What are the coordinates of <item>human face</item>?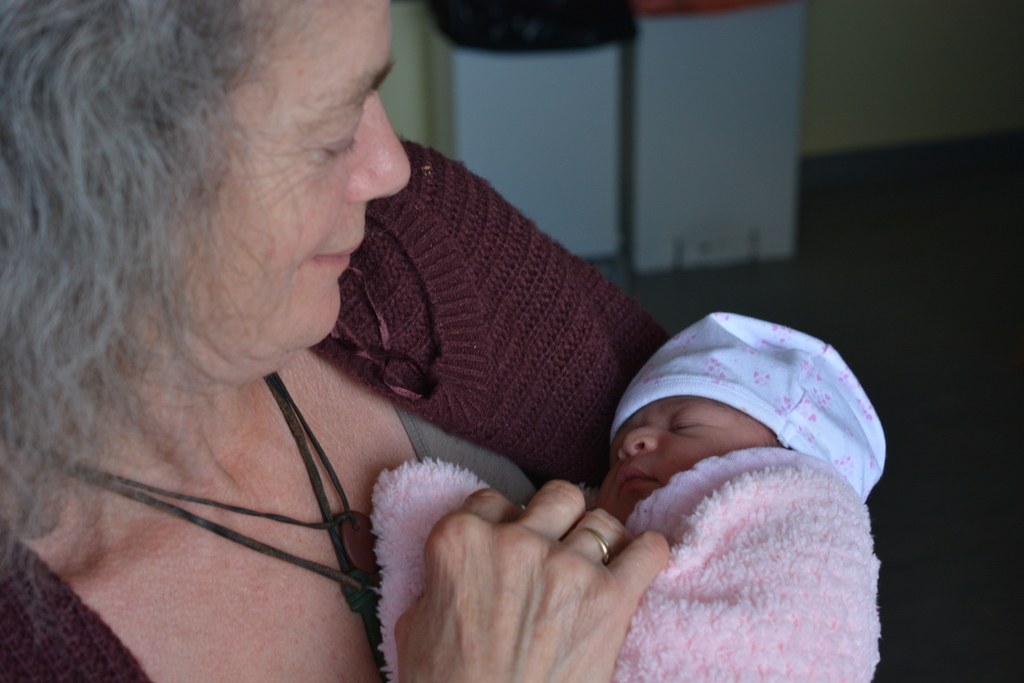
(x1=179, y1=0, x2=412, y2=343).
